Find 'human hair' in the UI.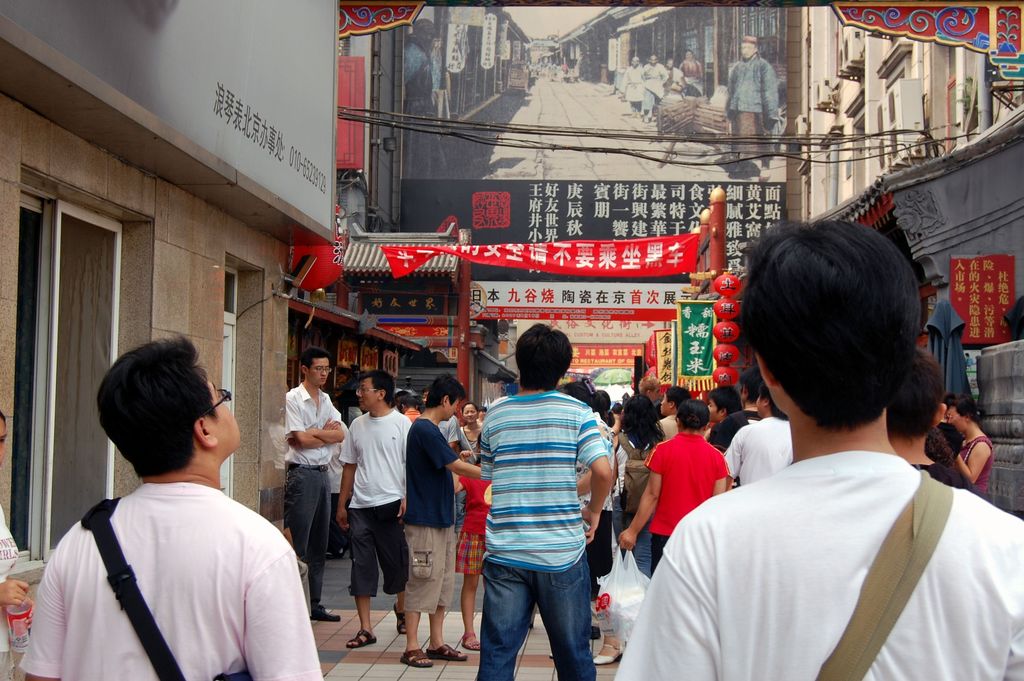
UI element at 925:422:966:467.
